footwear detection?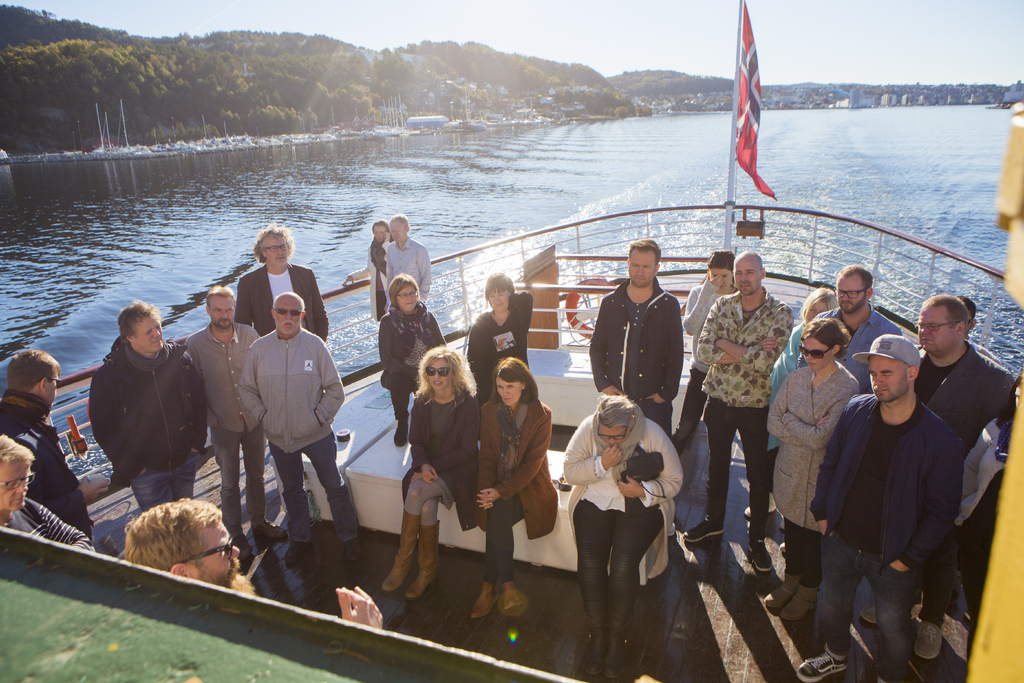
select_region(468, 592, 499, 620)
